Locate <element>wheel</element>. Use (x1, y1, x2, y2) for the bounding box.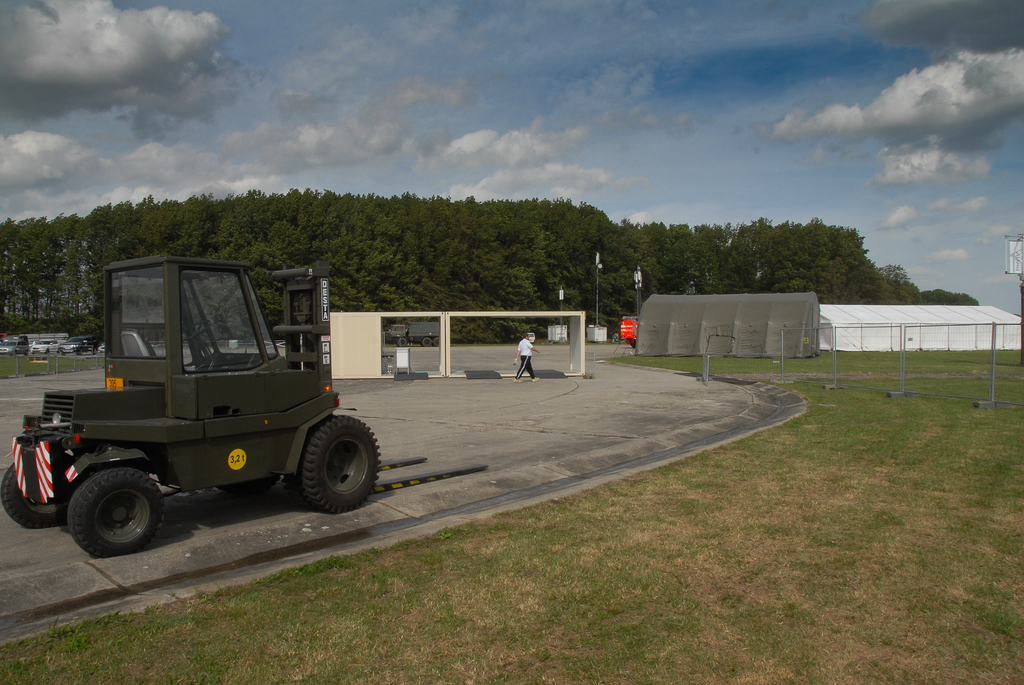
(68, 463, 164, 559).
